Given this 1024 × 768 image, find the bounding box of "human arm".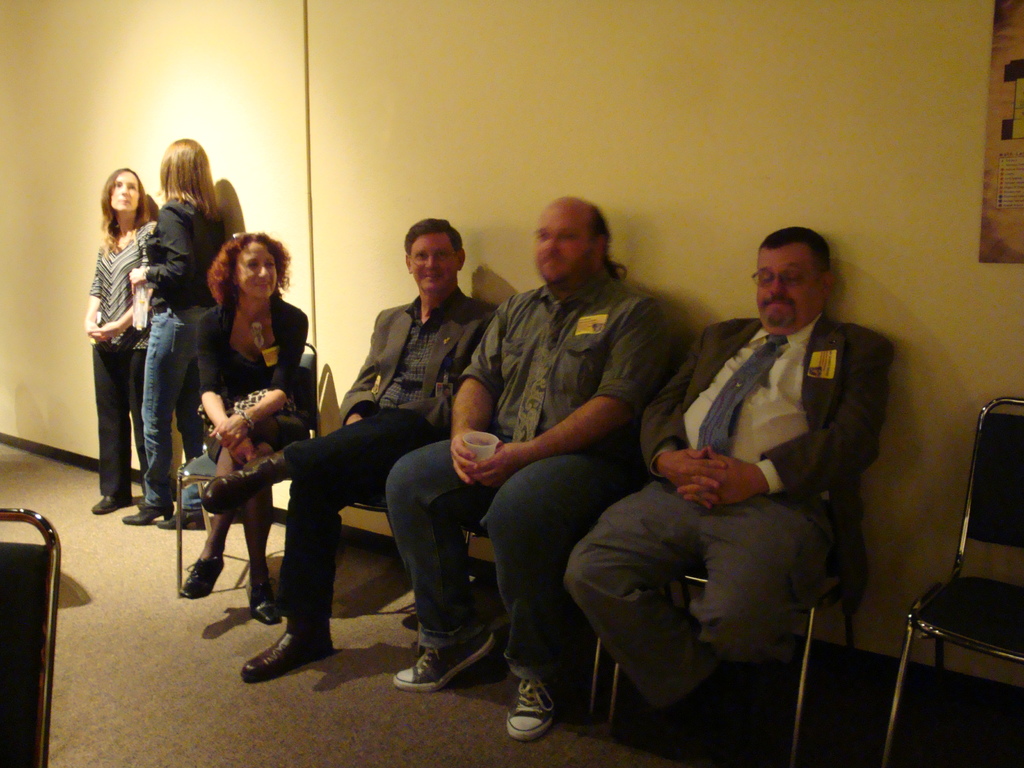
bbox(335, 309, 401, 427).
